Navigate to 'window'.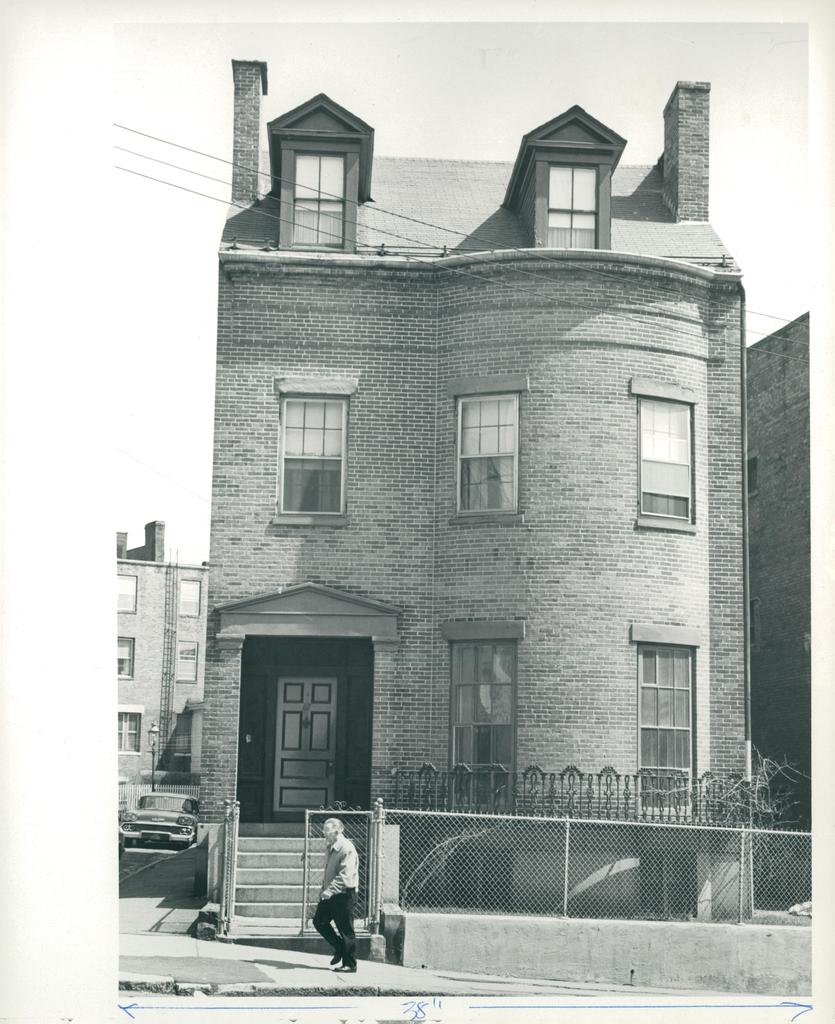
Navigation target: {"left": 113, "top": 631, "right": 138, "bottom": 680}.
